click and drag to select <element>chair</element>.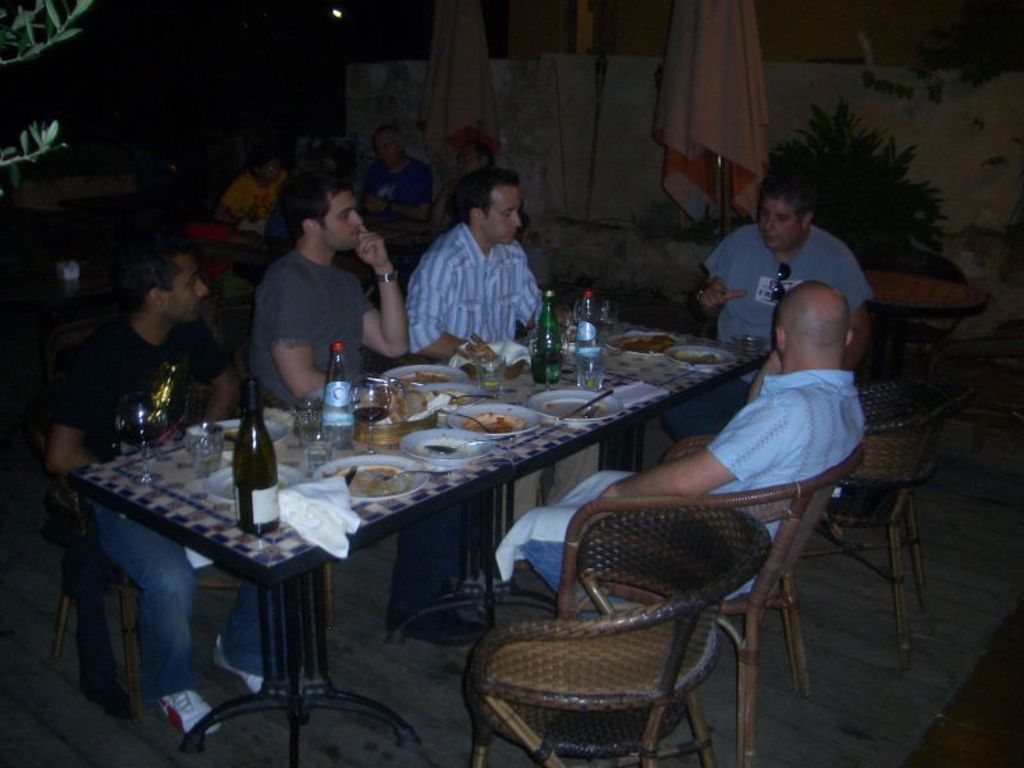
Selection: 14, 390, 334, 731.
